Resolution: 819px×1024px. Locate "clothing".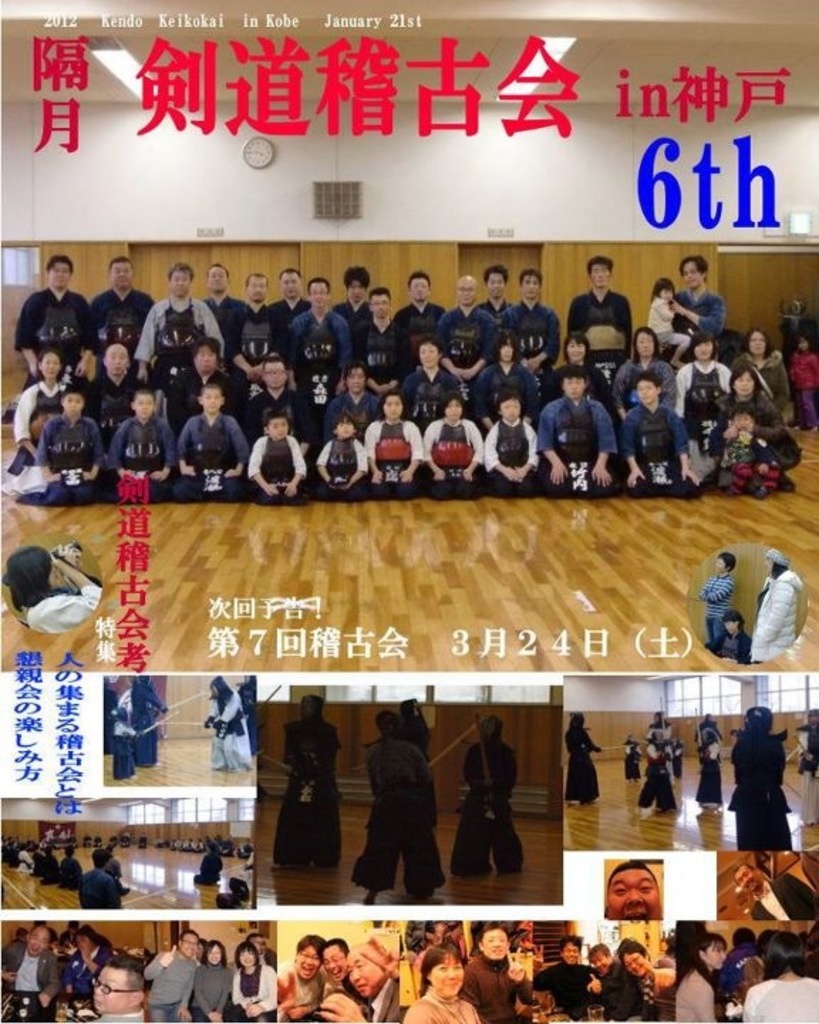
[749, 573, 810, 661].
